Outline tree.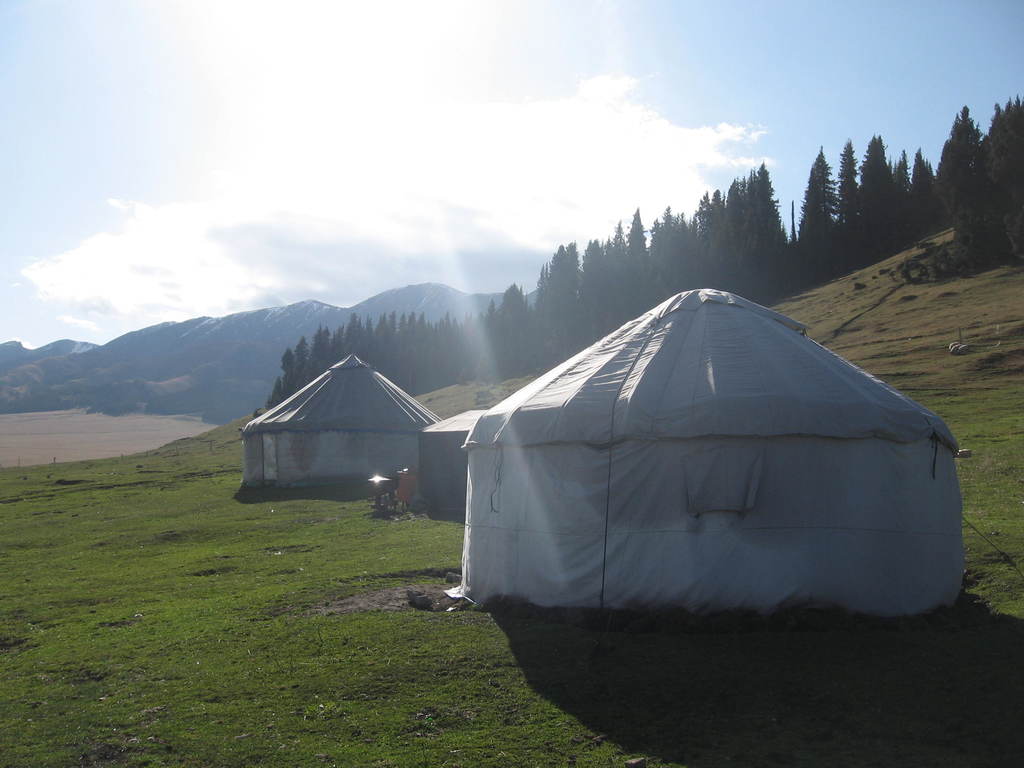
Outline: 337,326,344,352.
